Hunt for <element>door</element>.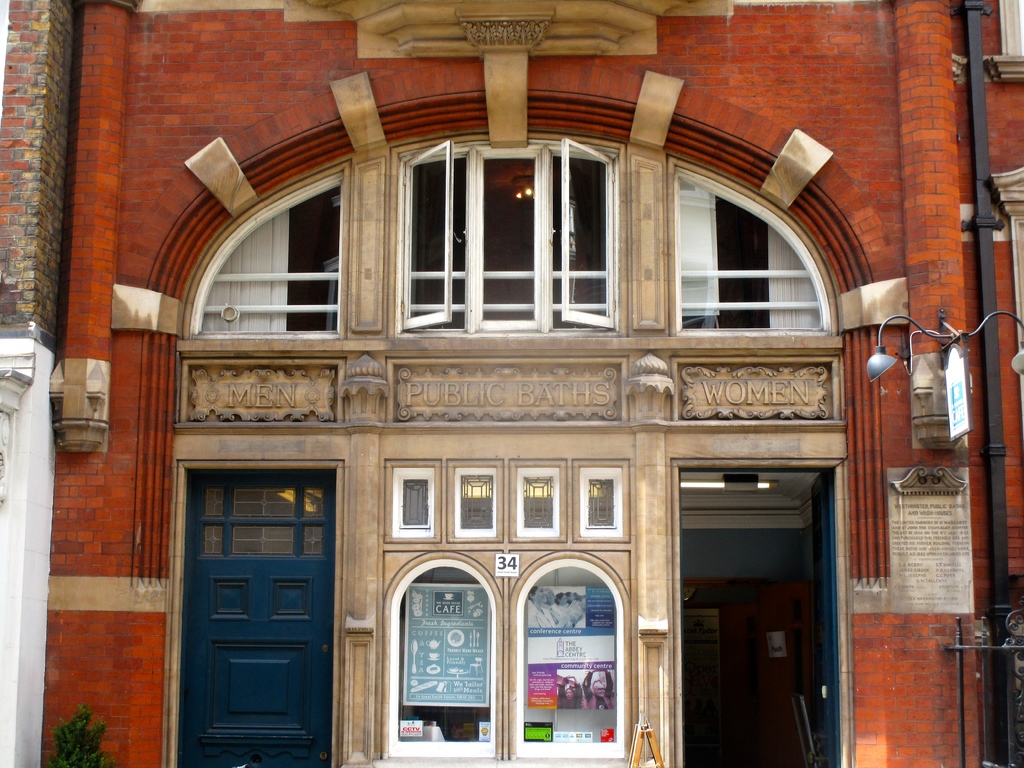
Hunted down at 808,466,841,767.
